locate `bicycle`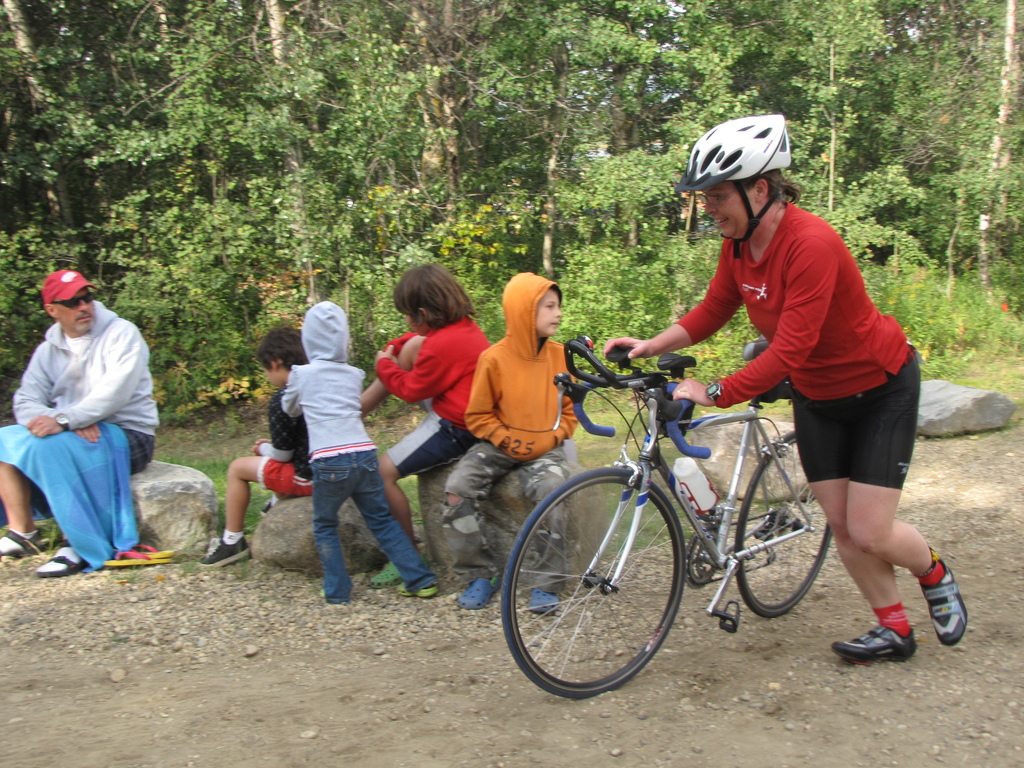
box(481, 344, 851, 696)
